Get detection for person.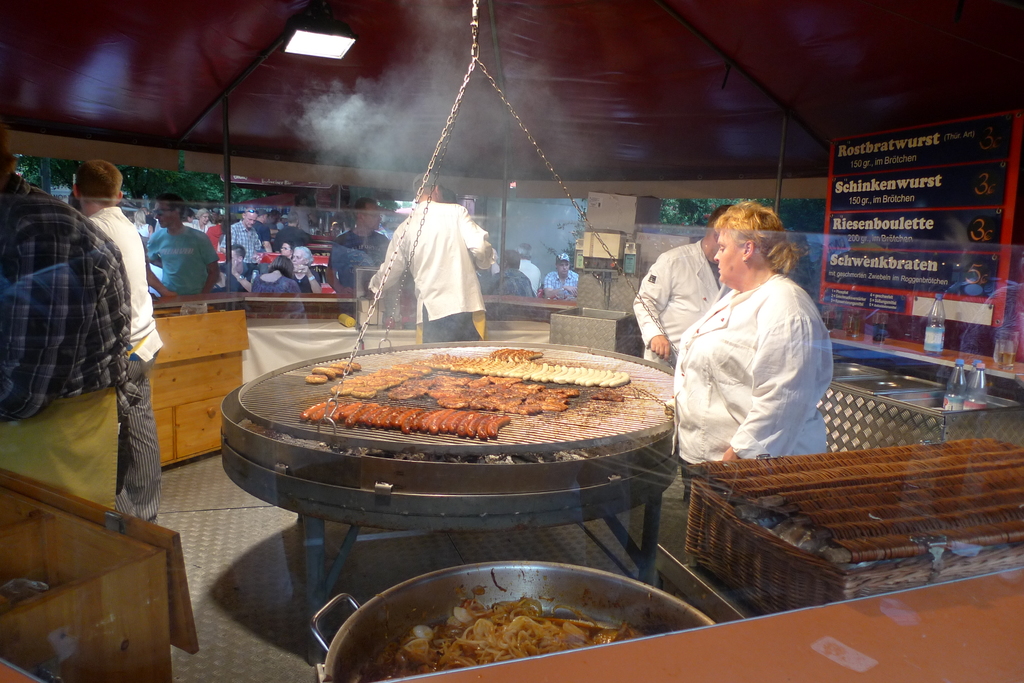
Detection: {"left": 70, "top": 160, "right": 164, "bottom": 522}.
